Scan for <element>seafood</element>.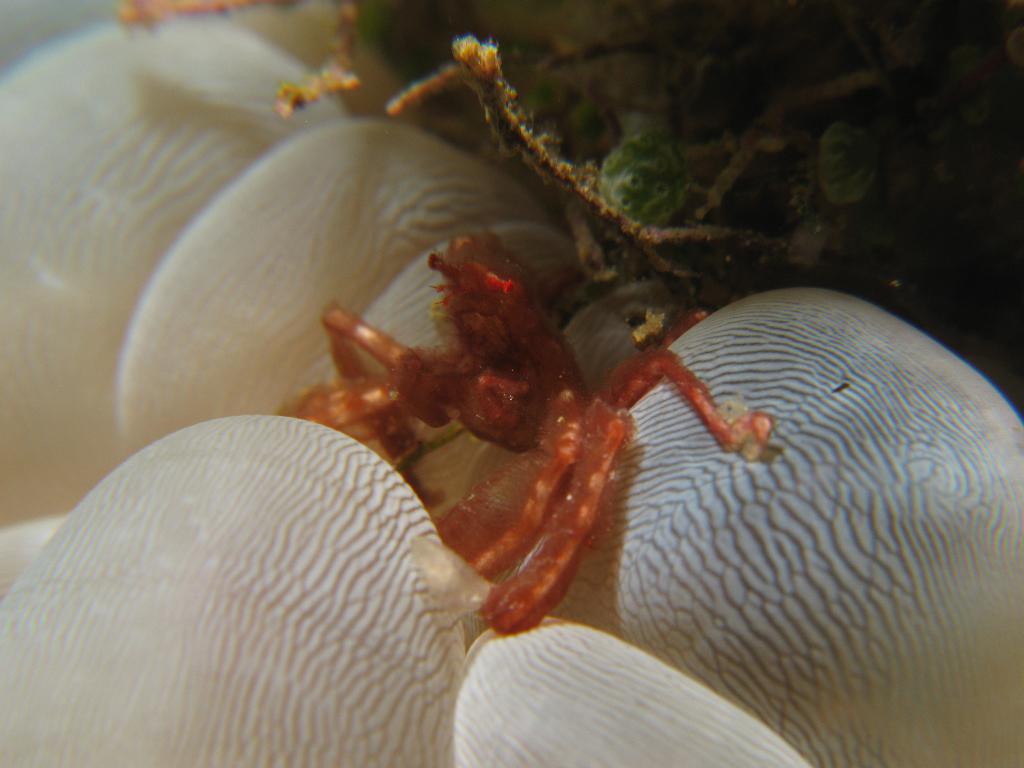
Scan result: (296,208,787,646).
